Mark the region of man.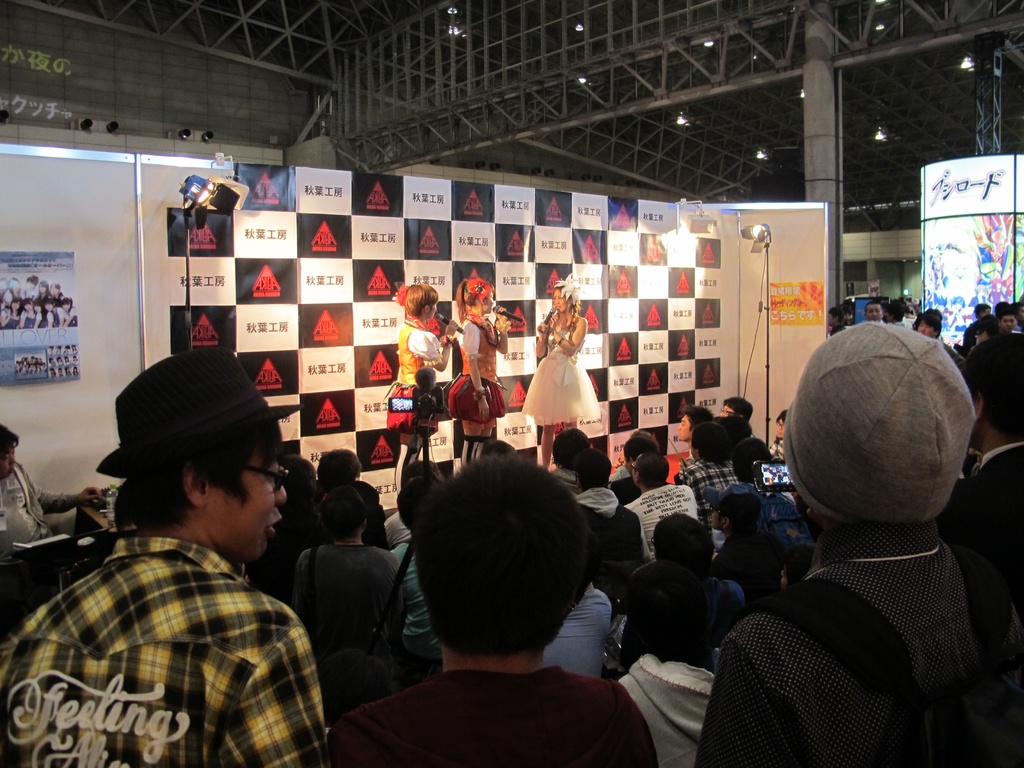
Region: 862 300 884 321.
